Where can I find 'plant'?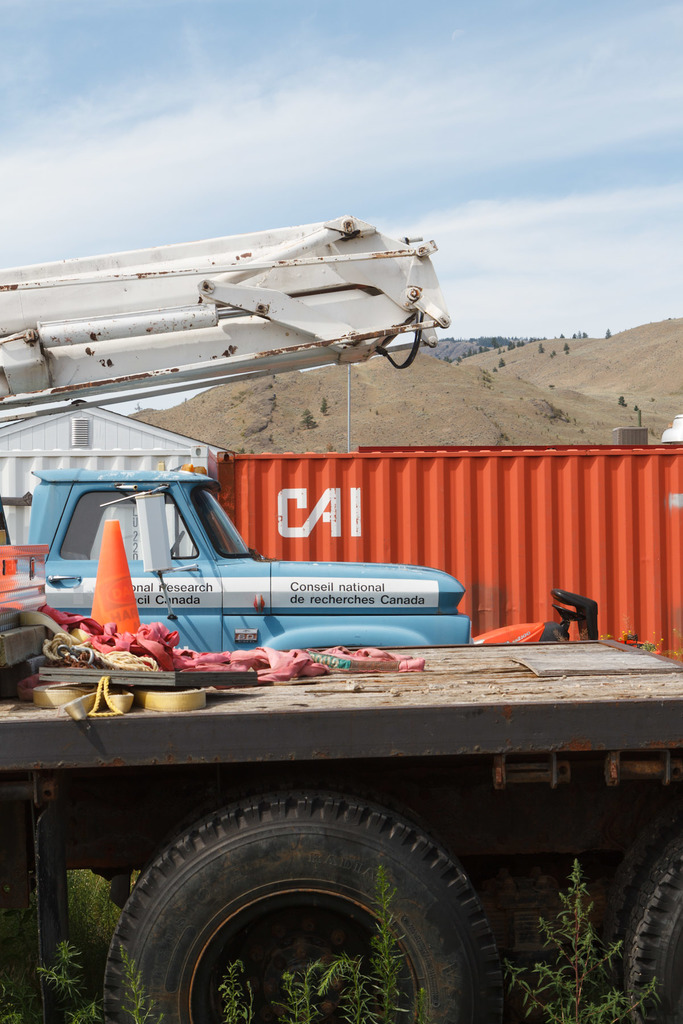
You can find it at 504, 856, 661, 1023.
